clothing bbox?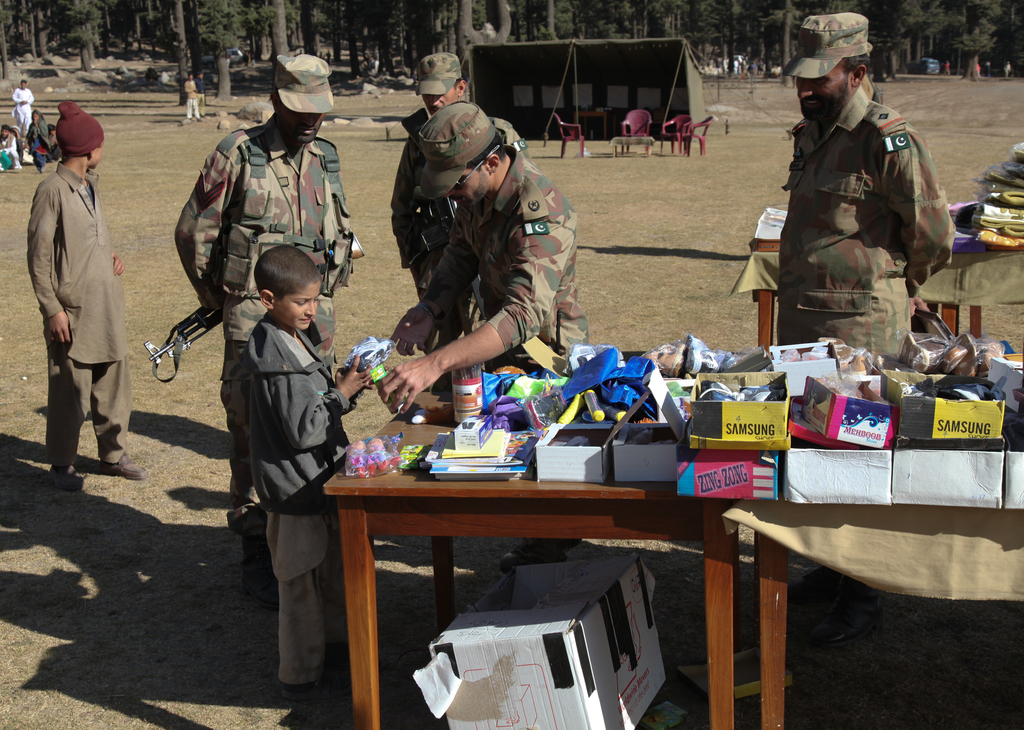
Rect(31, 118, 45, 165)
